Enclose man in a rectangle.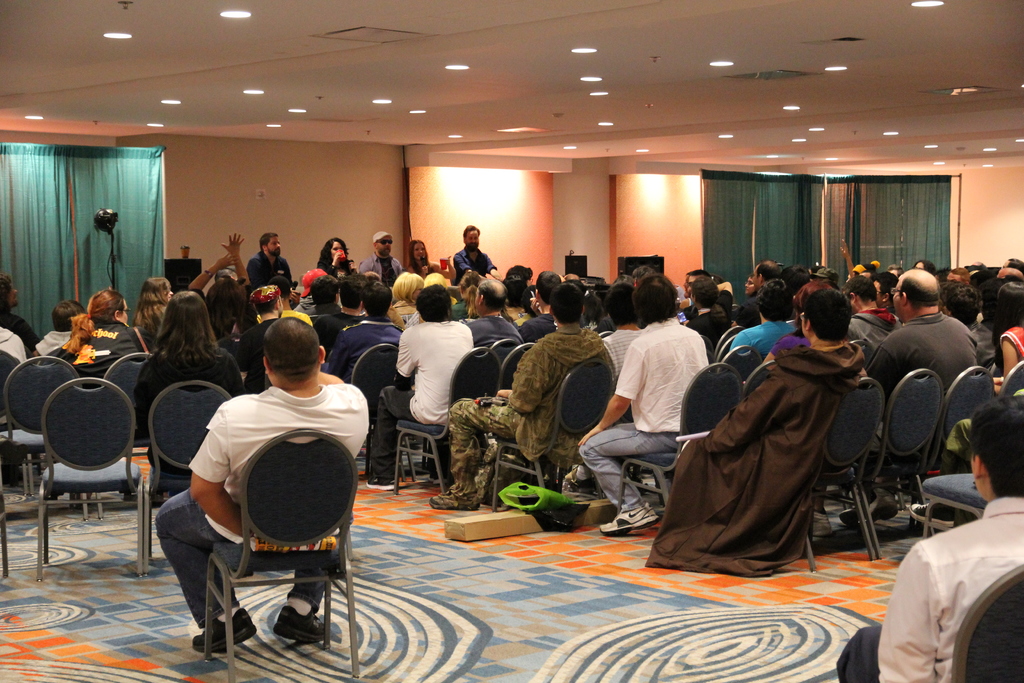
(358,230,402,290).
